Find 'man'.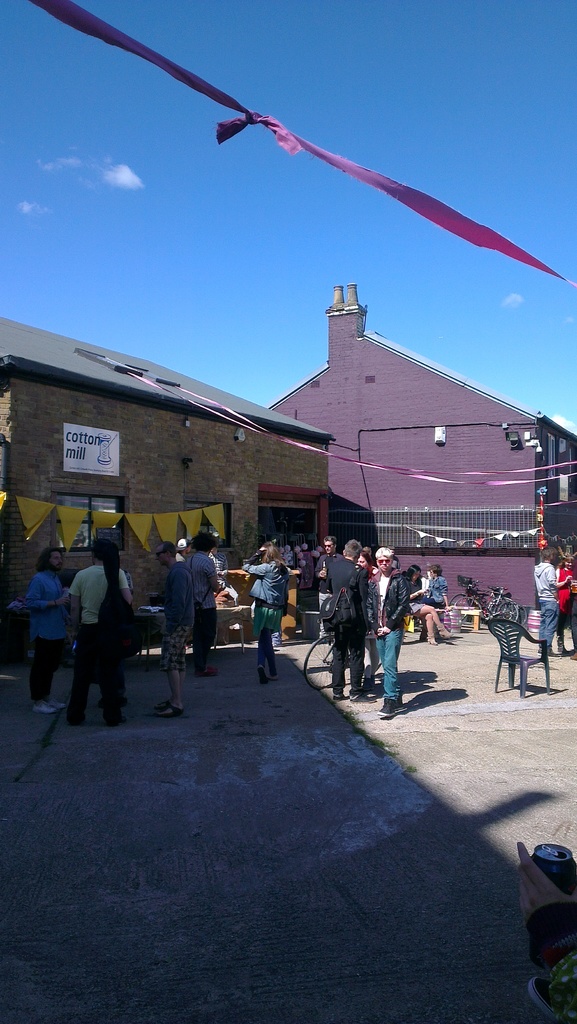
(316, 536, 342, 592).
